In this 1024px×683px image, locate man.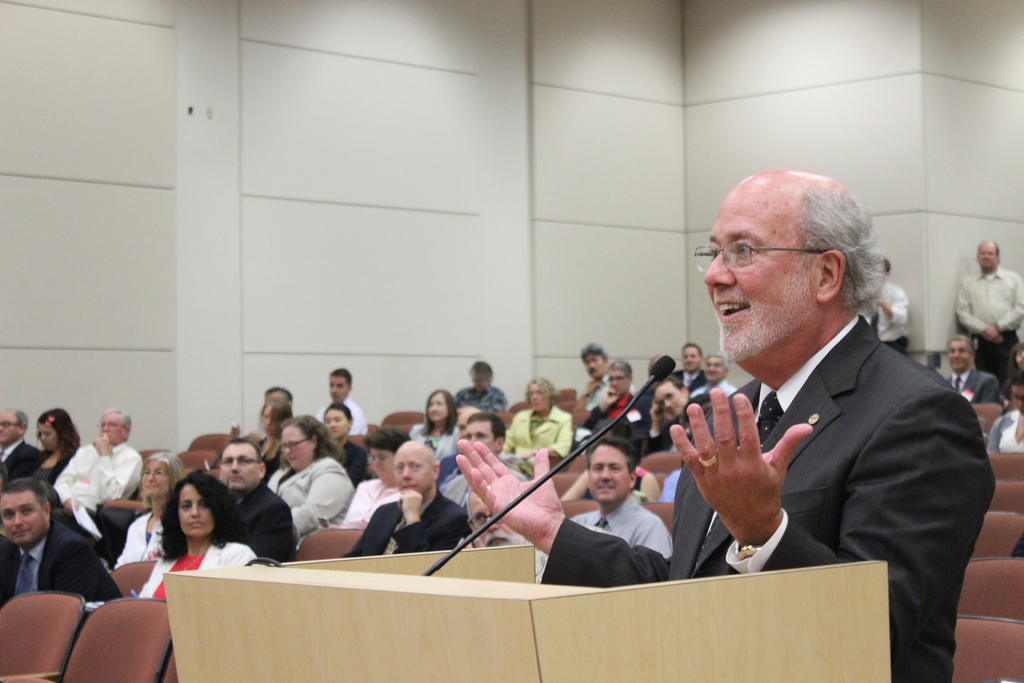
Bounding box: bbox(580, 354, 644, 461).
